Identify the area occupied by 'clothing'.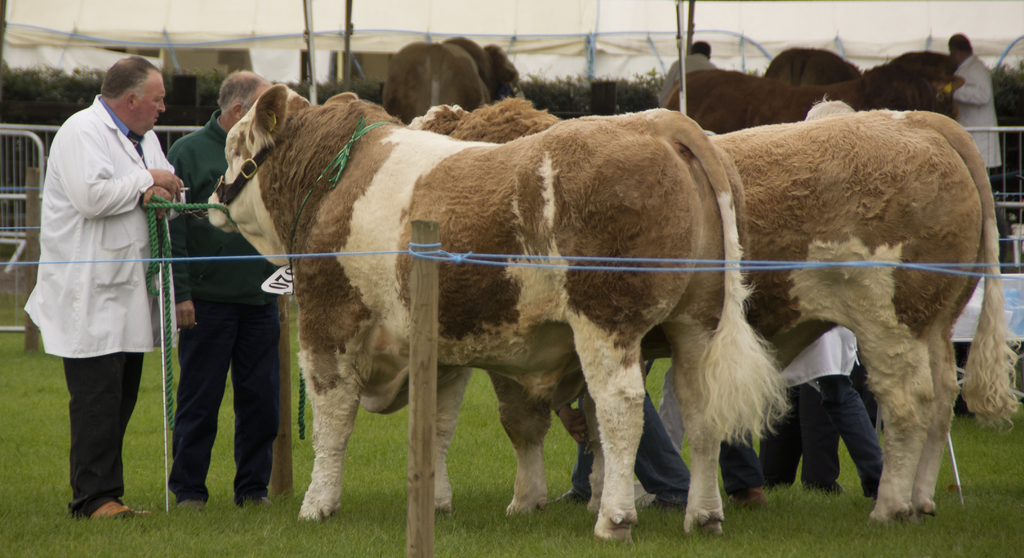
Area: 164,109,283,500.
